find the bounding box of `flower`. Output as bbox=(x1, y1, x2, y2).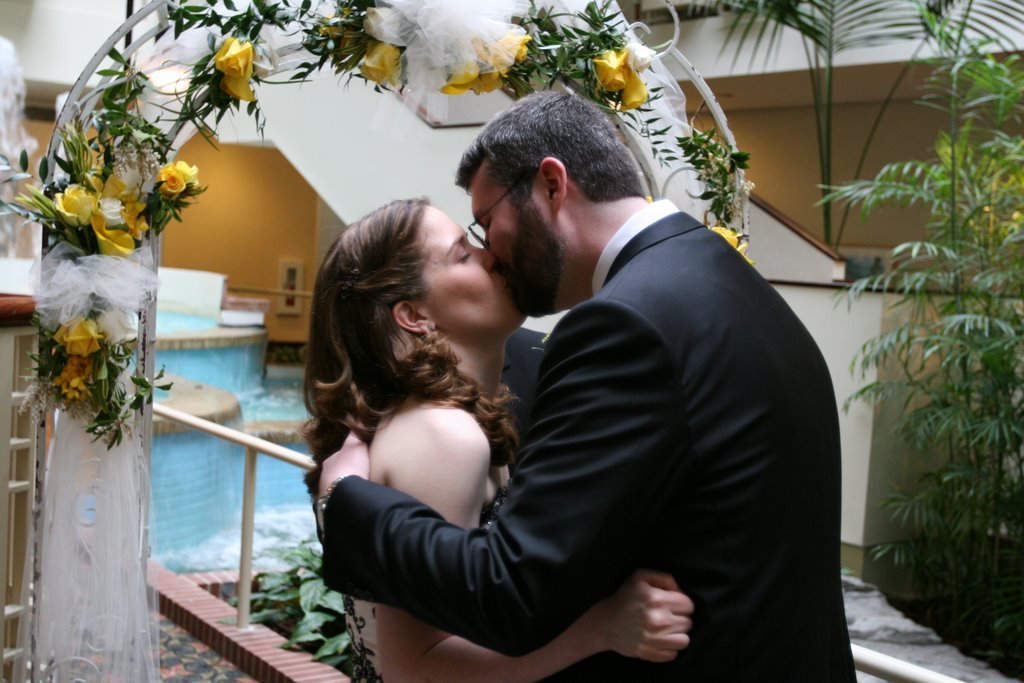
bbox=(89, 214, 138, 258).
